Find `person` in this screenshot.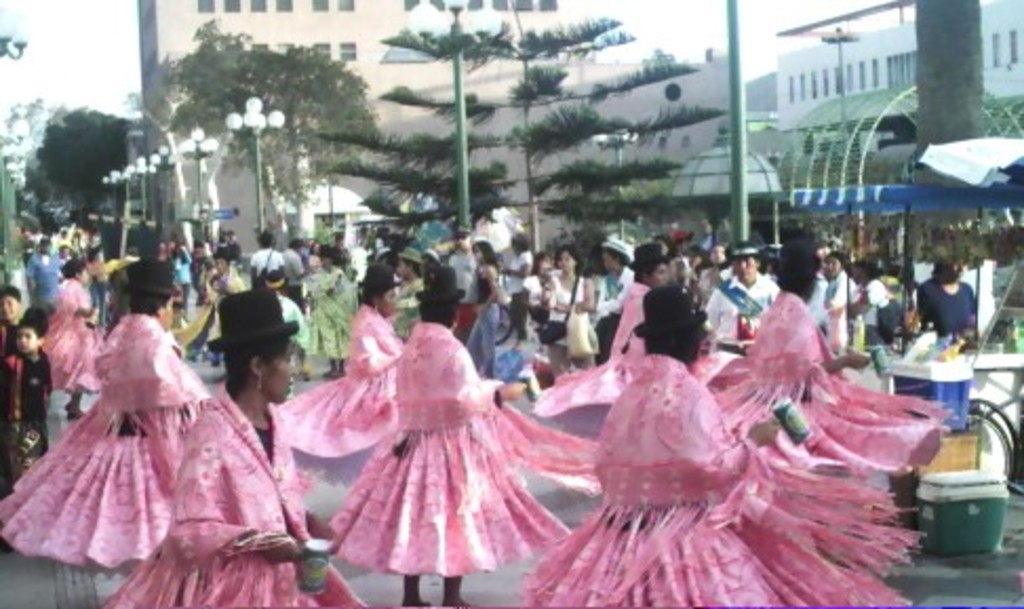
The bounding box for `person` is {"left": 504, "top": 232, "right": 529, "bottom": 343}.
